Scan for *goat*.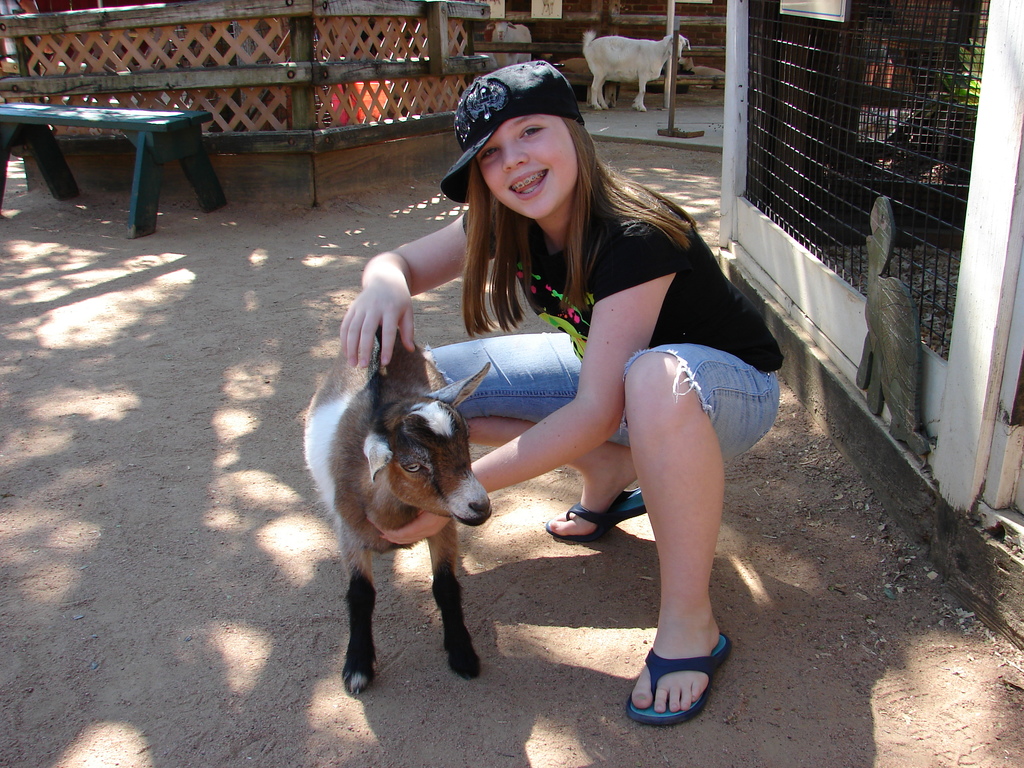
Scan result: x1=583 y1=28 x2=692 y2=111.
